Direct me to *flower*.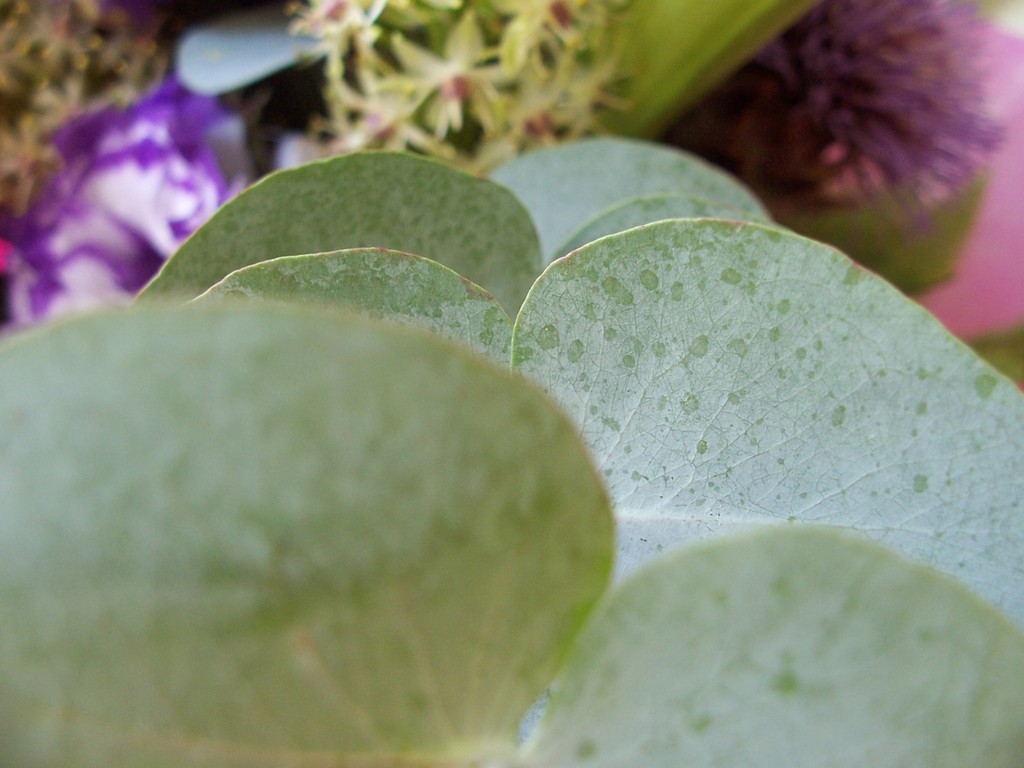
Direction: select_region(0, 77, 255, 323).
